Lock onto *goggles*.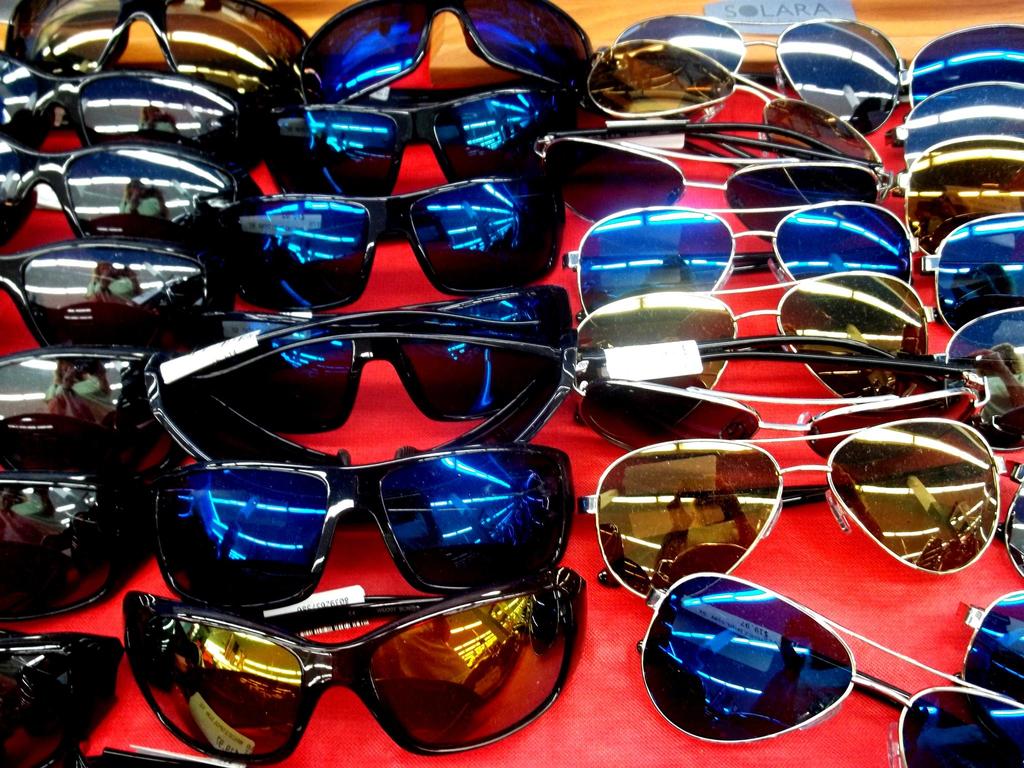
Locked: <bbox>950, 596, 1023, 695</bbox>.
